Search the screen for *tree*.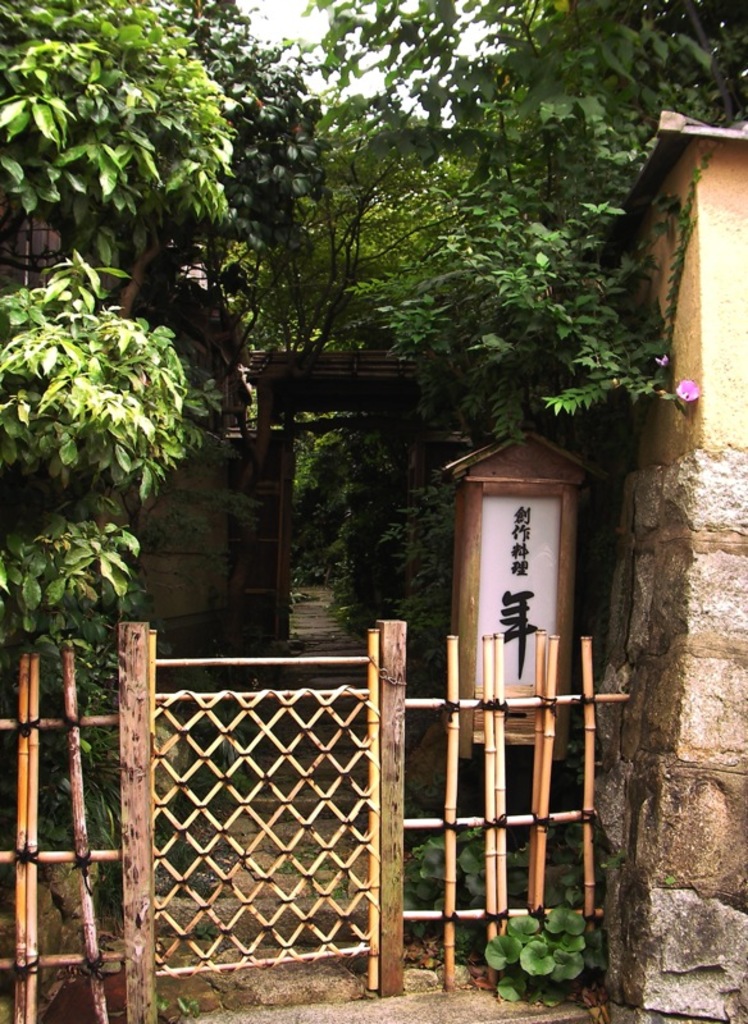
Found at box(0, 0, 455, 704).
